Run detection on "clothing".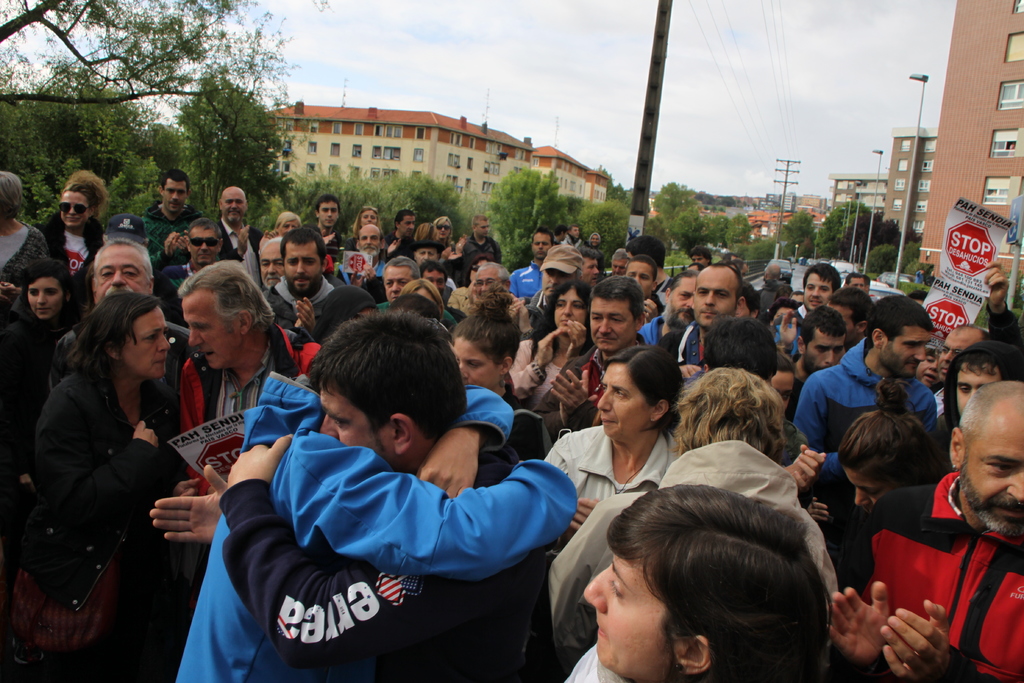
Result: box(0, 214, 47, 288).
